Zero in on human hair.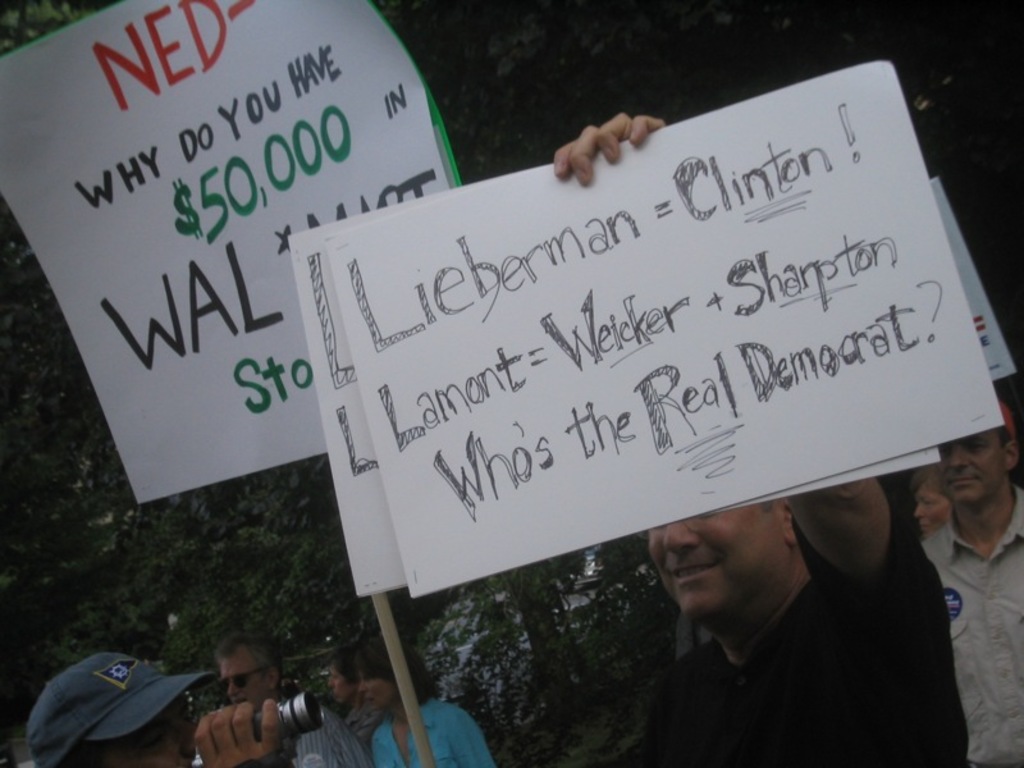
Zeroed in: [353, 634, 439, 705].
